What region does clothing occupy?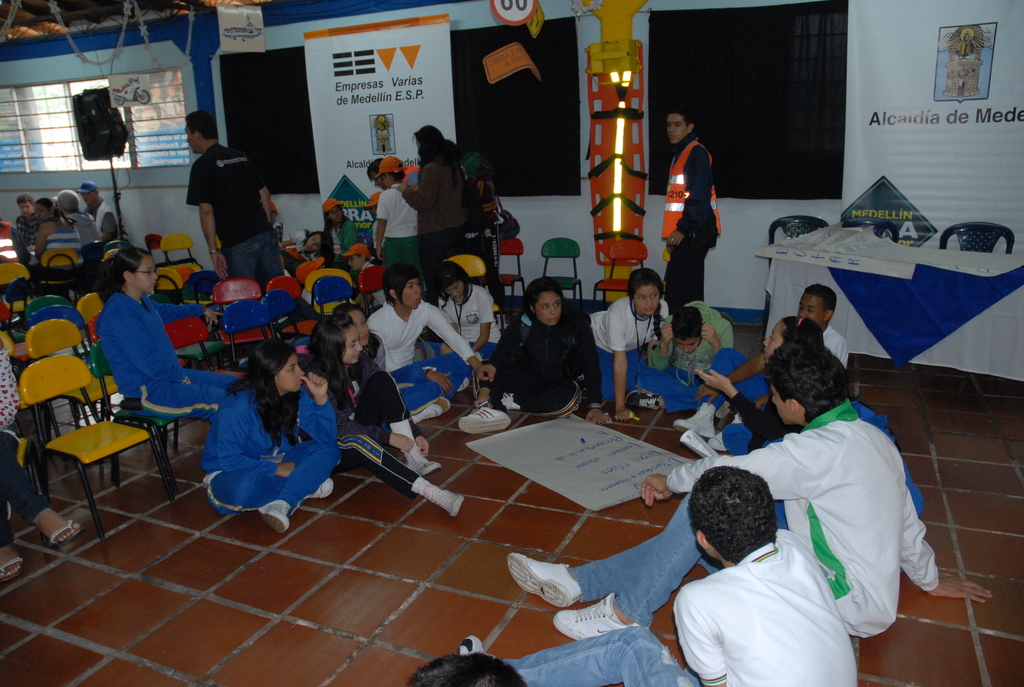
select_region(358, 265, 390, 306).
